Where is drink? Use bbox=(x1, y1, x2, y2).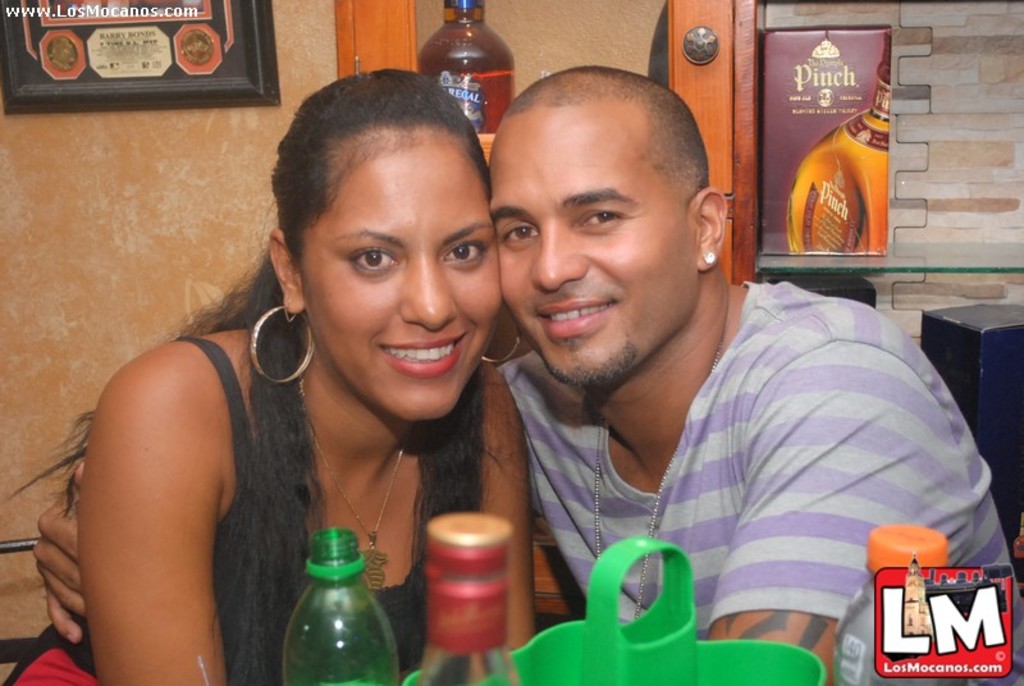
bbox=(786, 28, 887, 255).
